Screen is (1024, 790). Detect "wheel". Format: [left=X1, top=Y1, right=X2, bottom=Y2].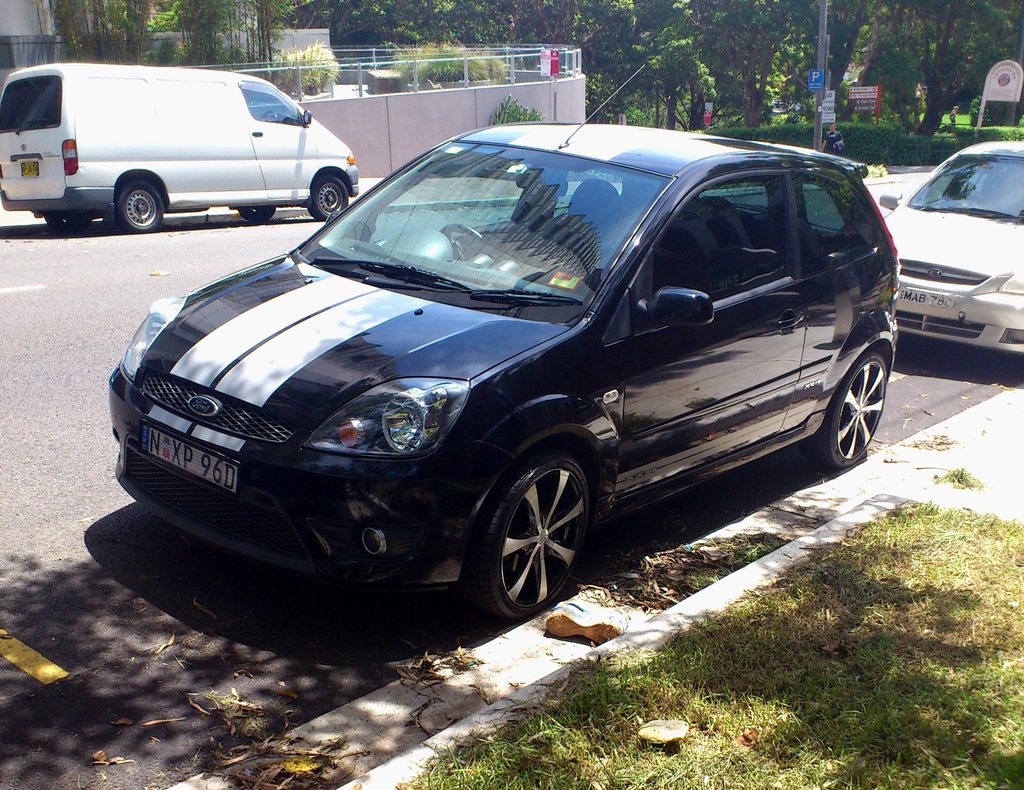
[left=239, top=206, right=277, bottom=224].
